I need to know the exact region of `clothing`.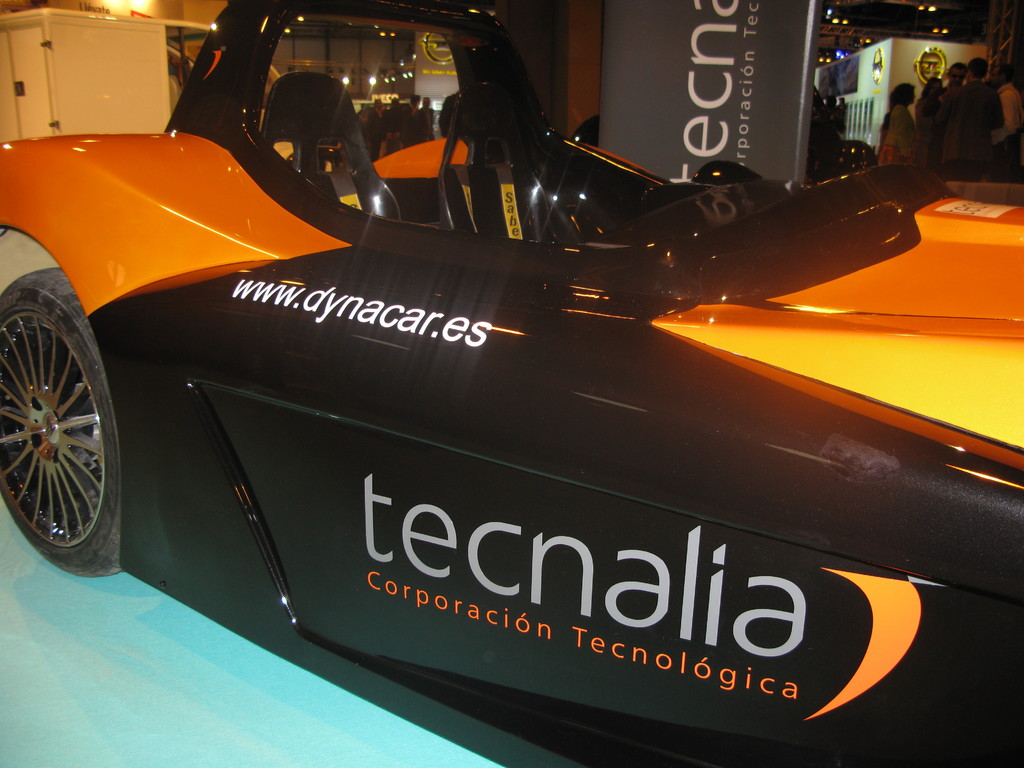
Region: <bbox>367, 106, 383, 161</bbox>.
